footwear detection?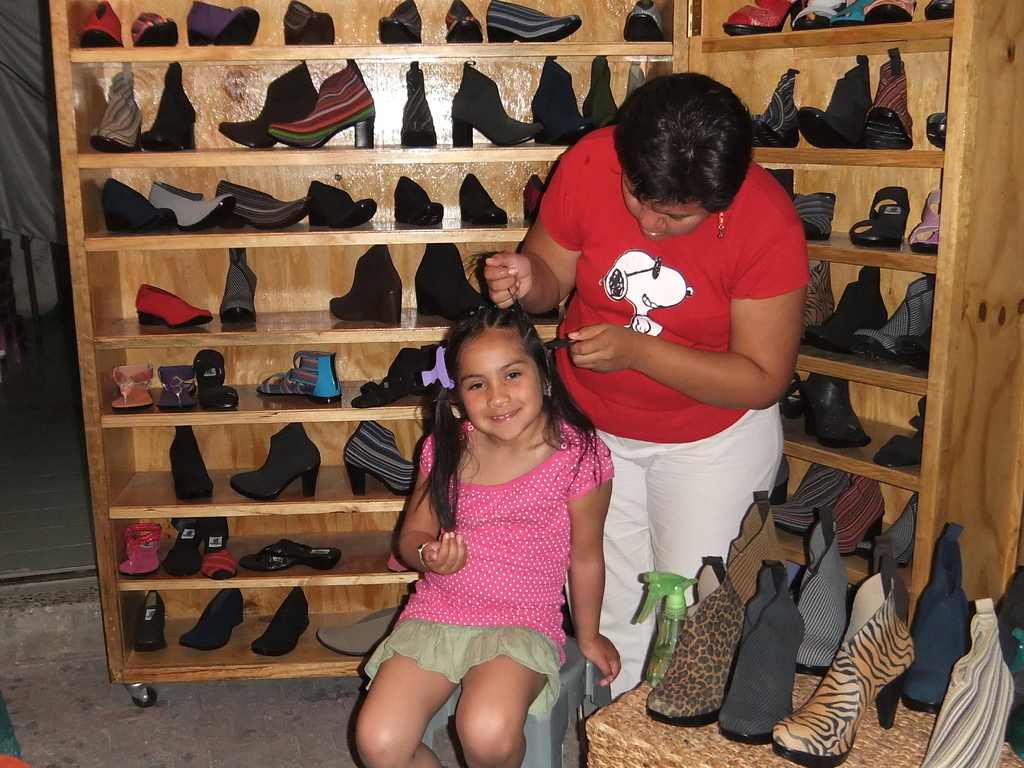
crop(906, 185, 940, 255)
